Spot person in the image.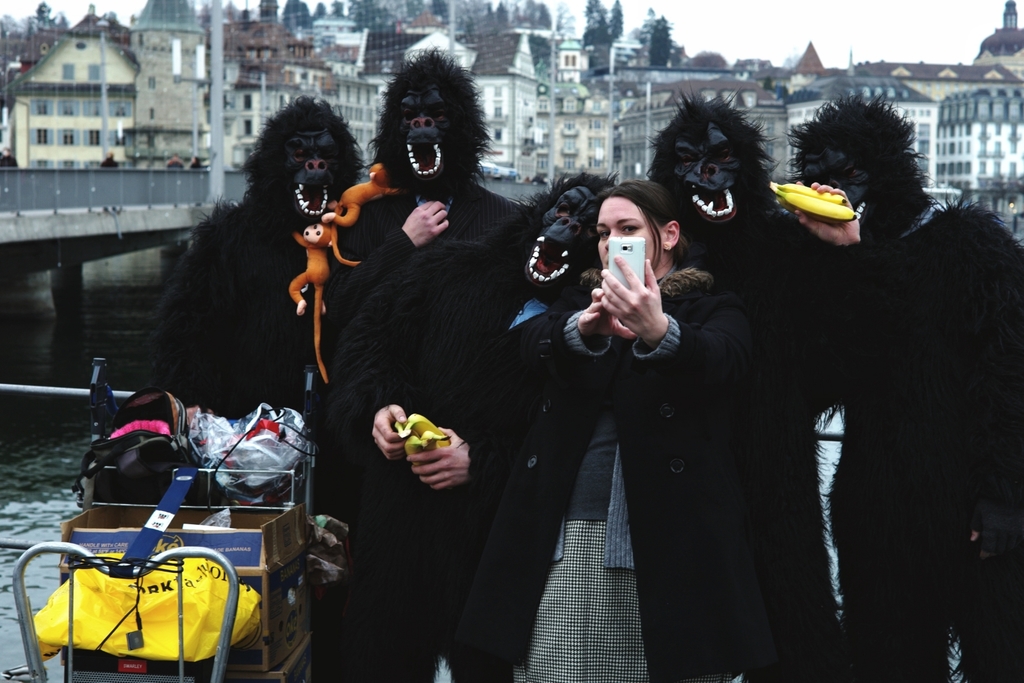
person found at x1=124 y1=93 x2=386 y2=682.
